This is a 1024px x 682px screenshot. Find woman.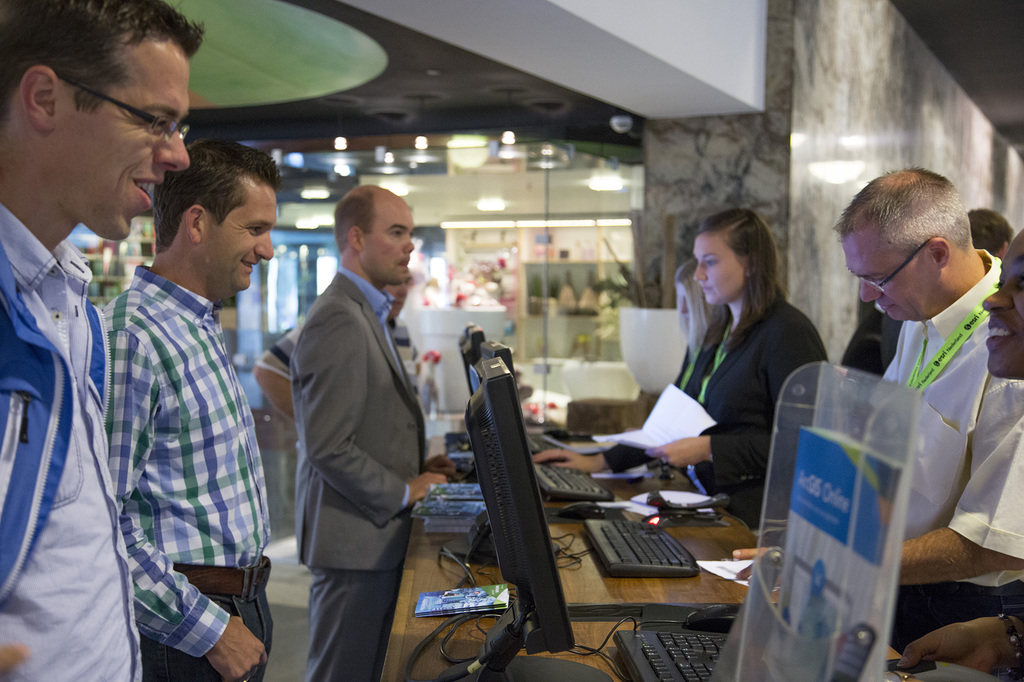
Bounding box: [659,259,716,393].
